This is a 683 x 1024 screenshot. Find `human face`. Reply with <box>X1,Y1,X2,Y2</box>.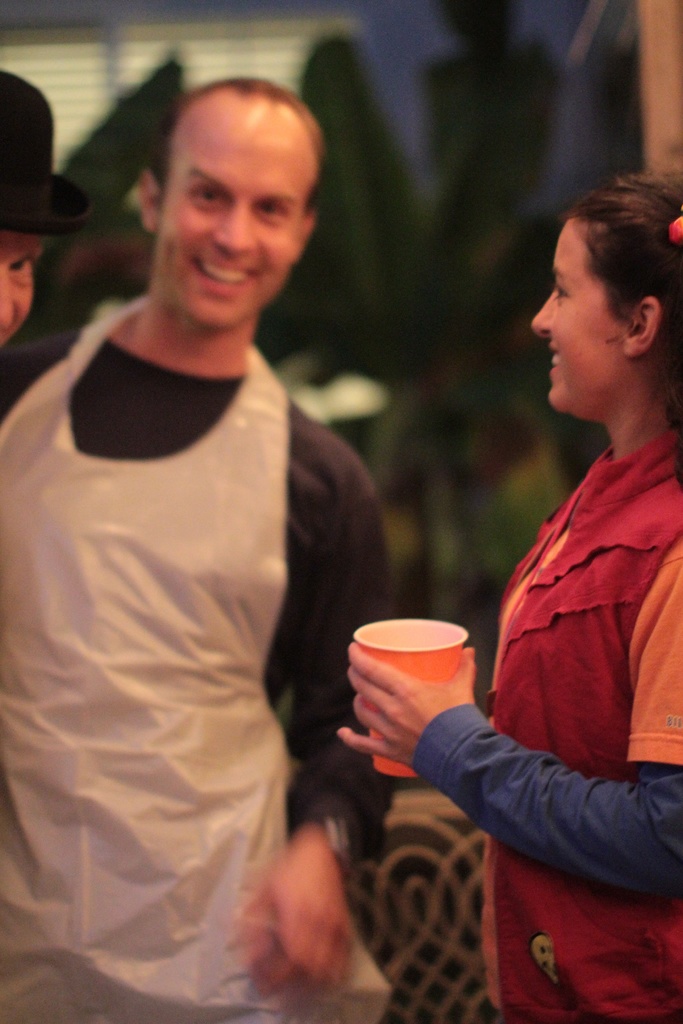
<box>161,121,319,331</box>.
